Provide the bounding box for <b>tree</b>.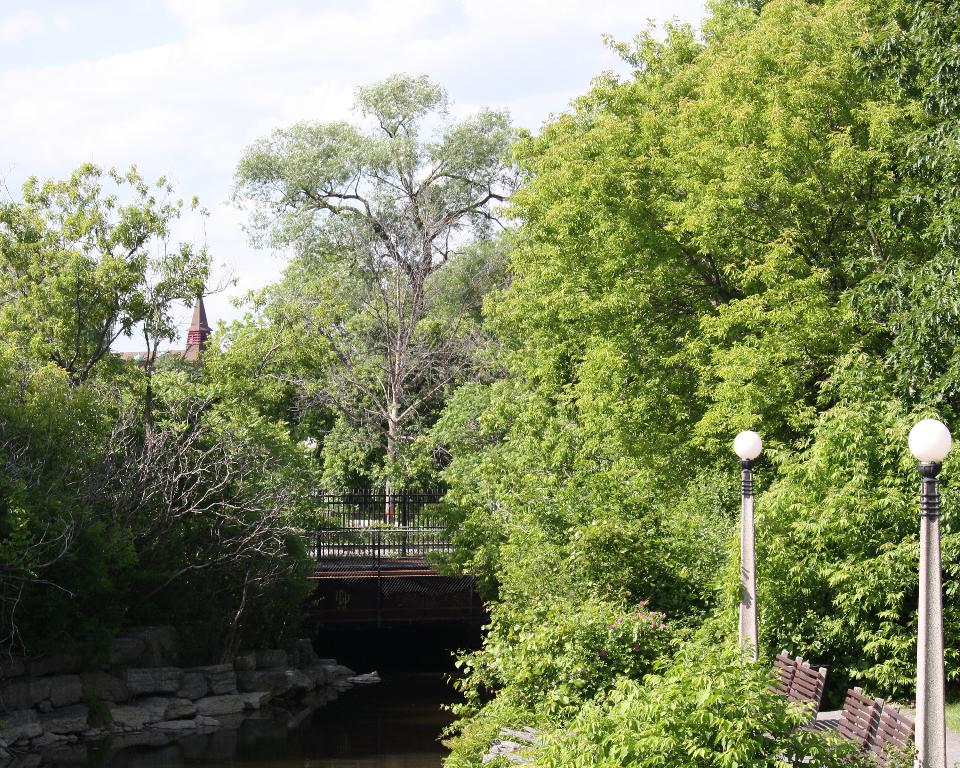
pyautogui.locateOnScreen(201, 299, 388, 532).
